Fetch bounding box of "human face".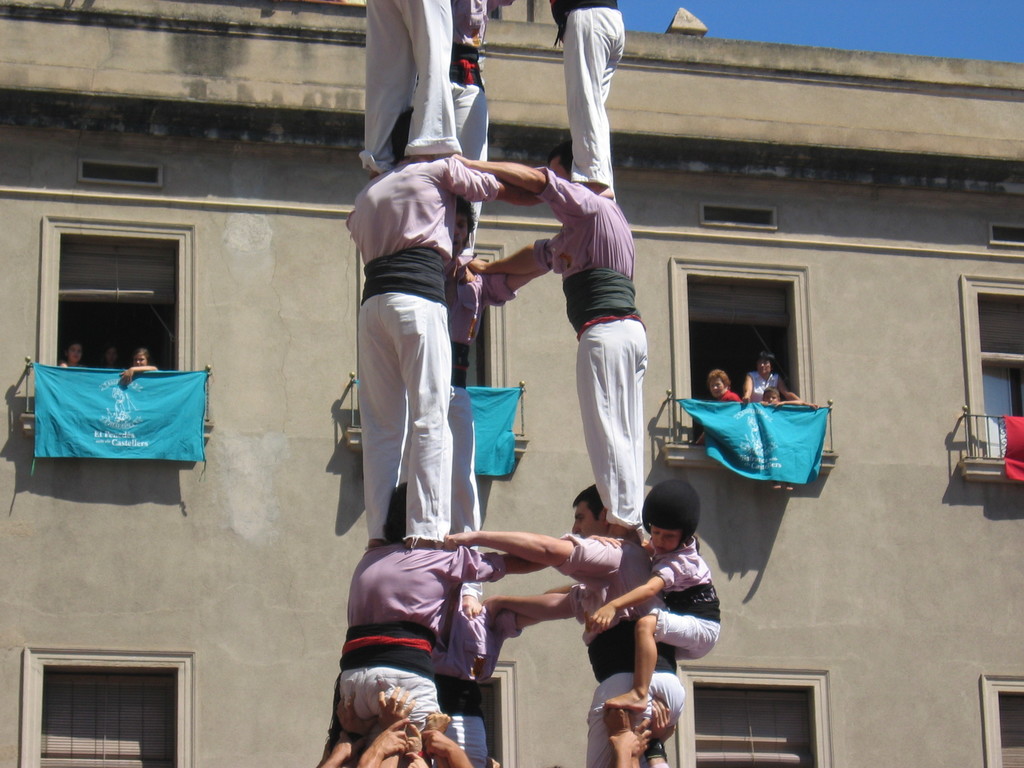
Bbox: (left=68, top=343, right=81, bottom=363).
